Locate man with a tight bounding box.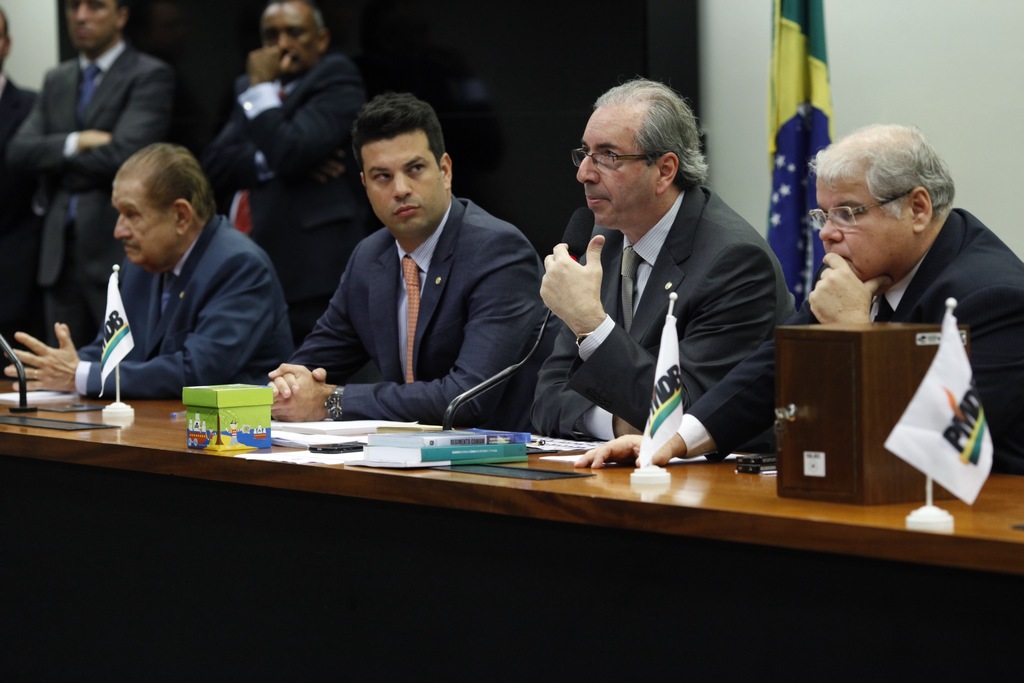
BBox(8, 0, 176, 350).
